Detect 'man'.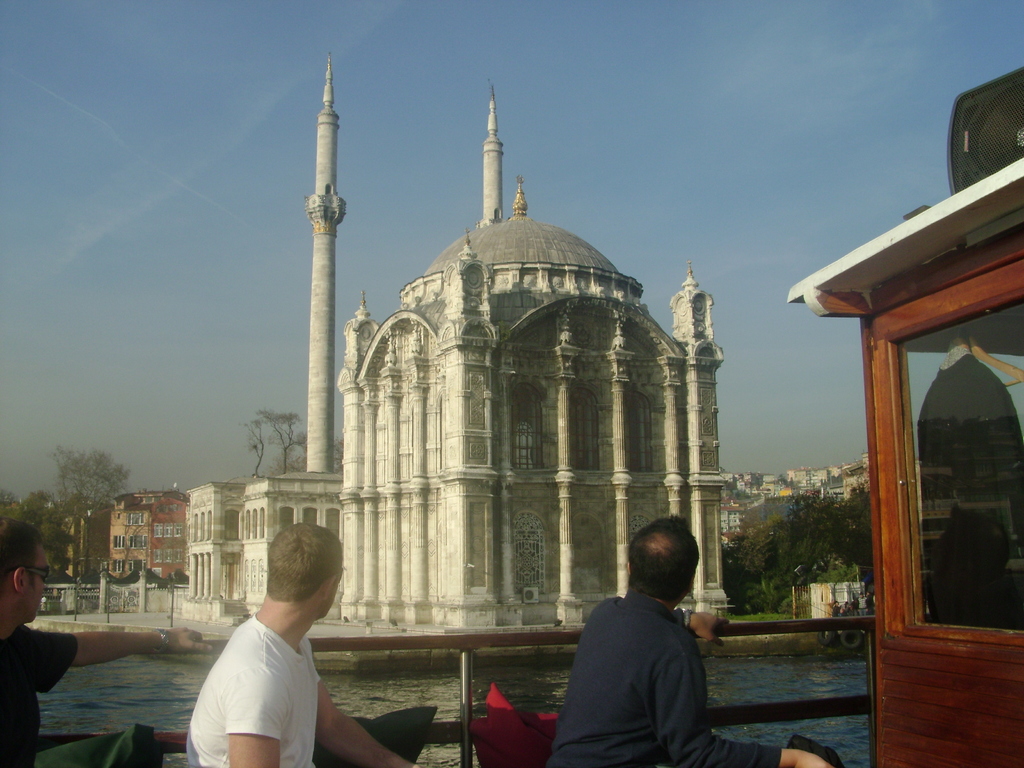
Detected at (x1=0, y1=516, x2=212, y2=767).
